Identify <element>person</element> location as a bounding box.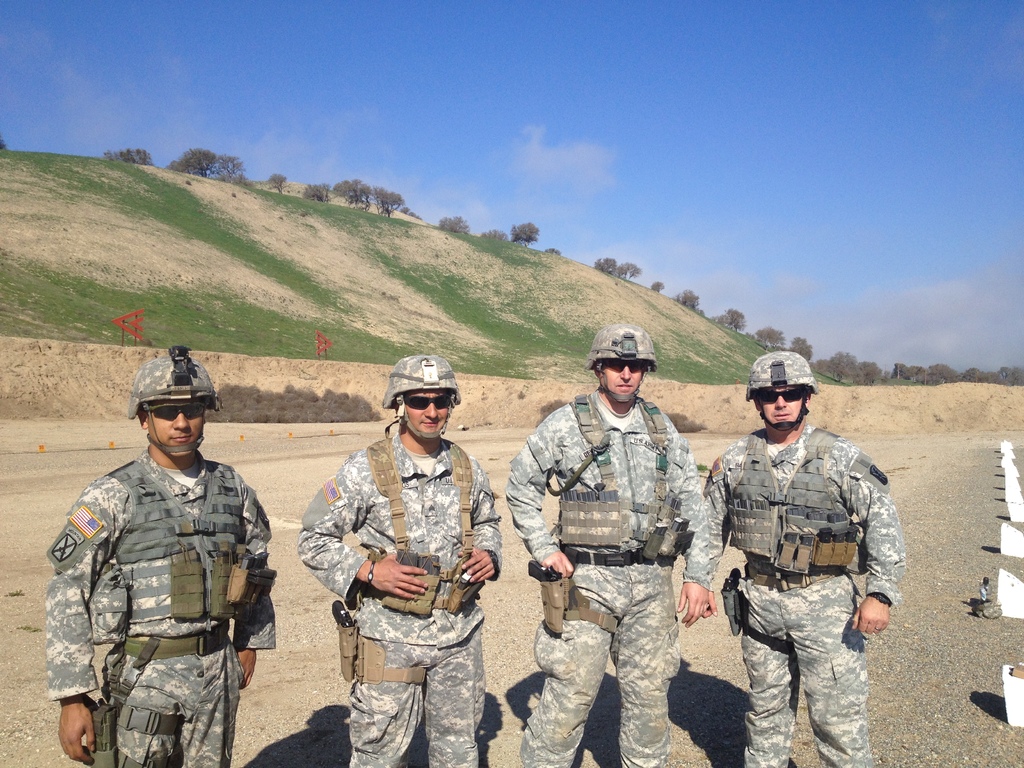
297/352/499/767.
